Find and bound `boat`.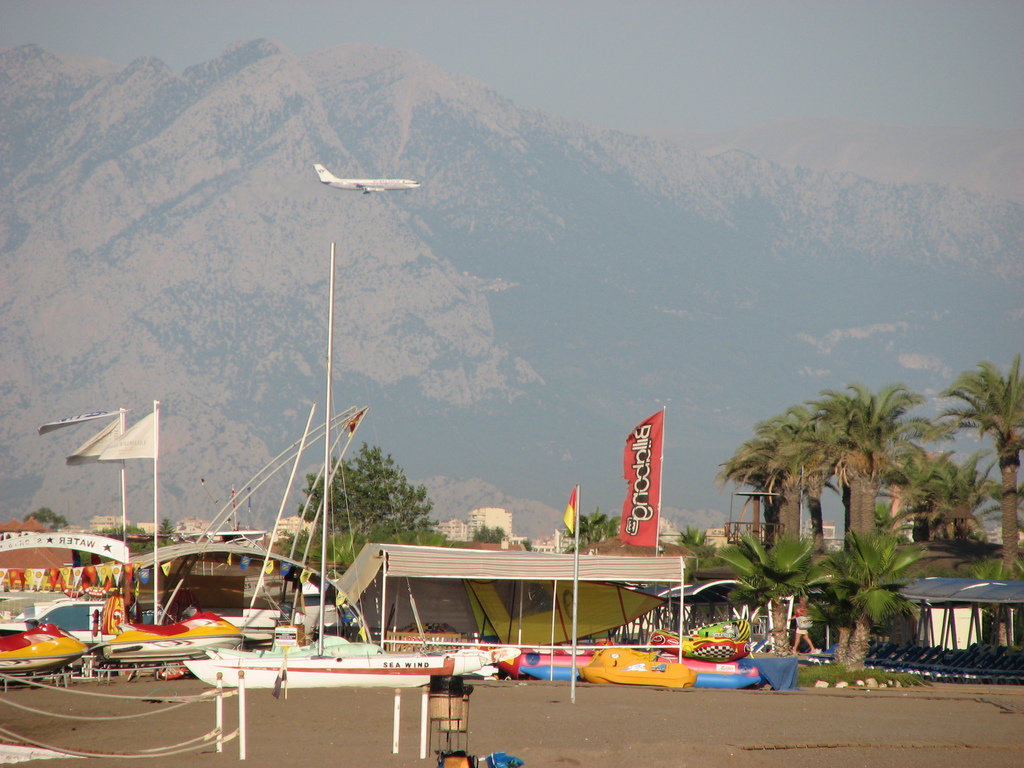
Bound: l=191, t=249, r=492, b=680.
